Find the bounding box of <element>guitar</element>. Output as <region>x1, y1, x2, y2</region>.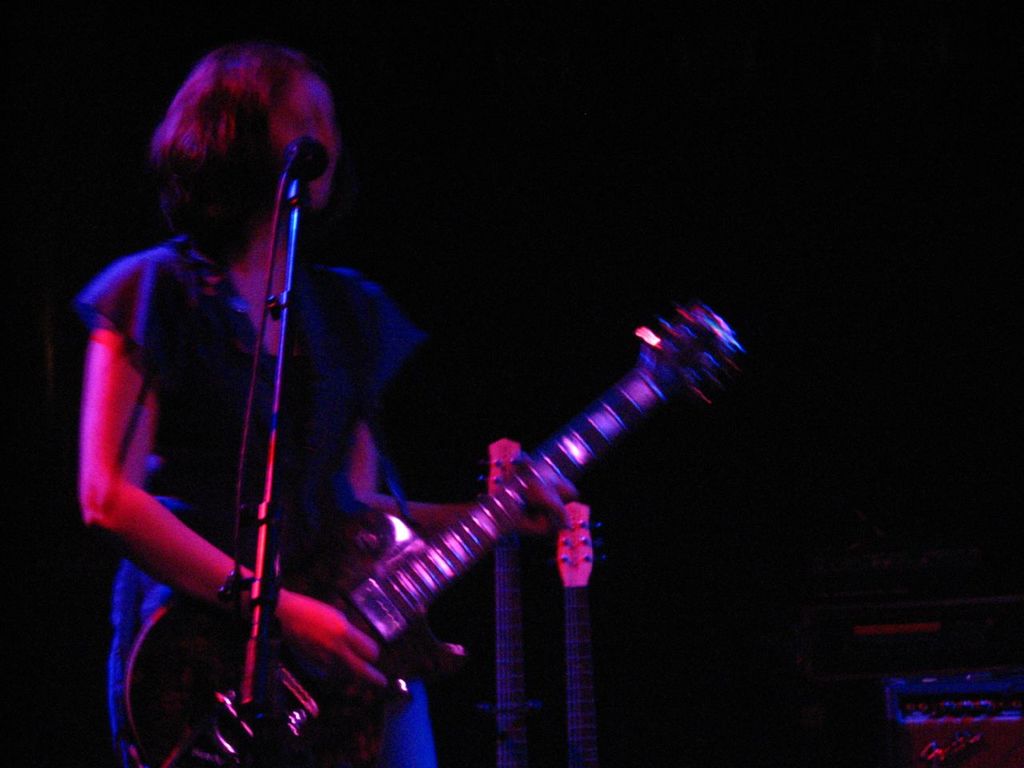
<region>106, 260, 633, 767</region>.
